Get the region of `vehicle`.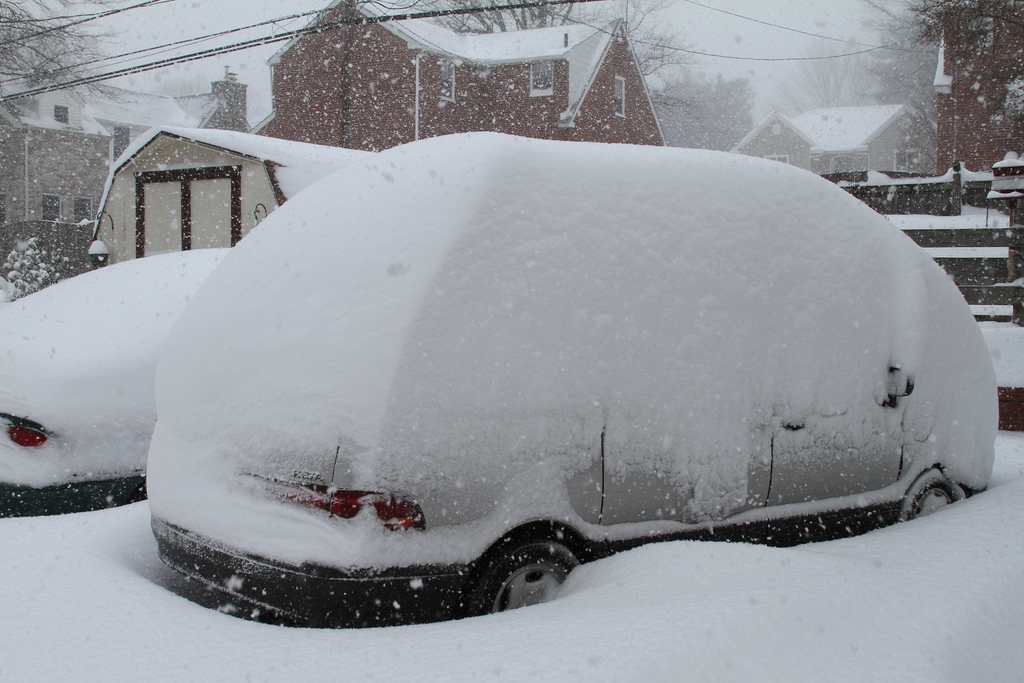
(108, 95, 961, 617).
